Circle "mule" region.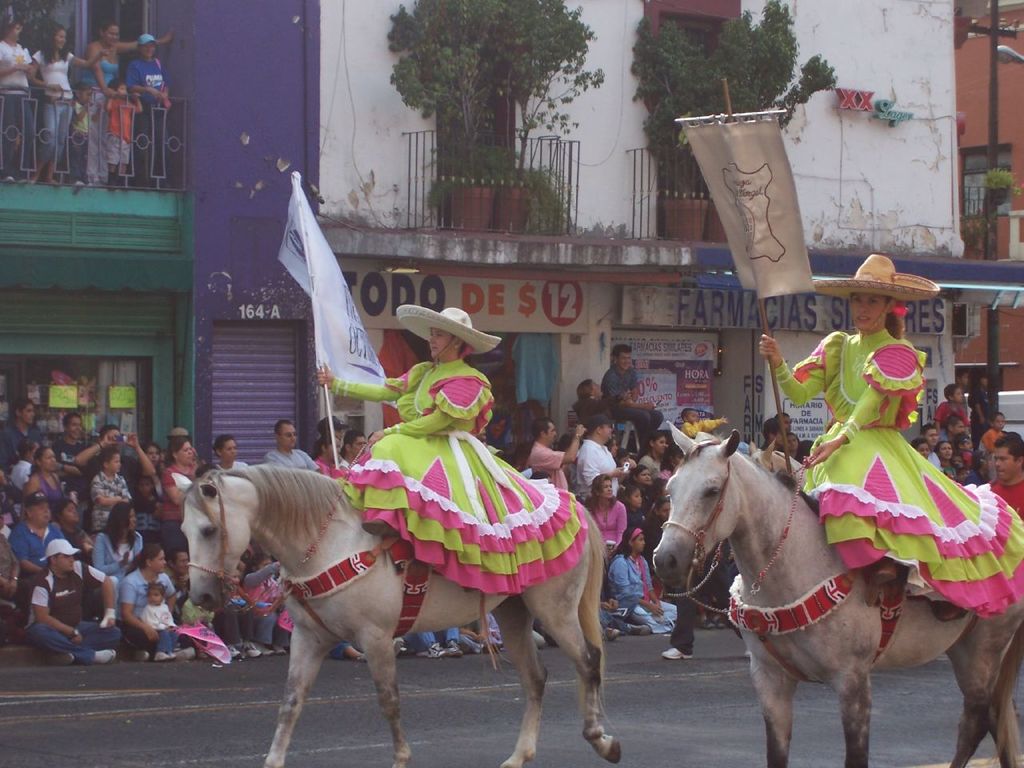
Region: 623 390 1002 767.
